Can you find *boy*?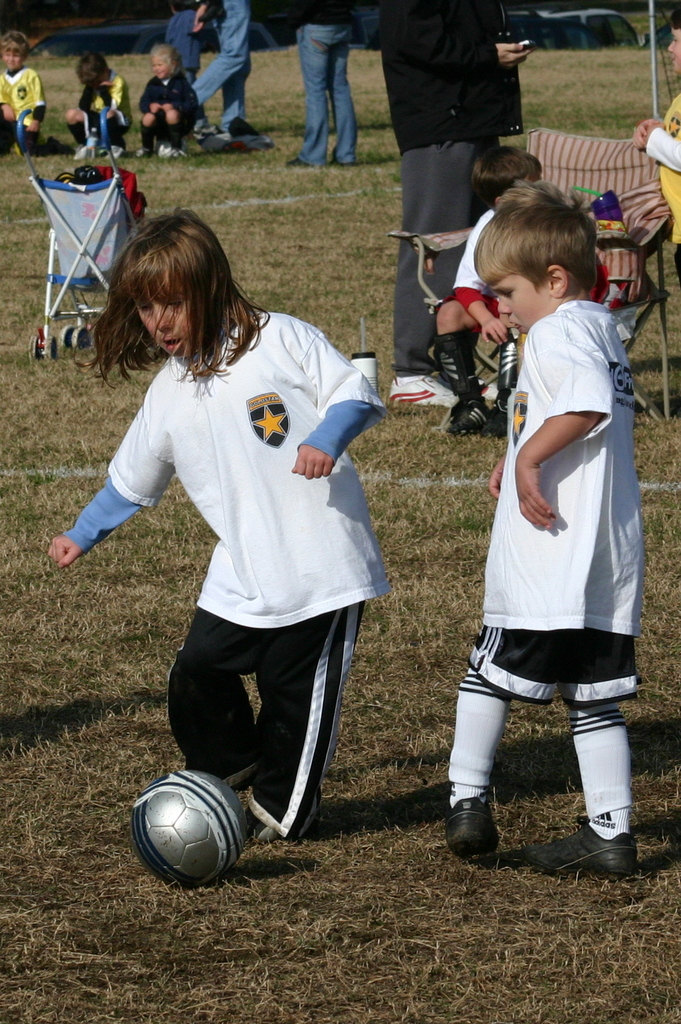
Yes, bounding box: Rect(64, 49, 135, 157).
